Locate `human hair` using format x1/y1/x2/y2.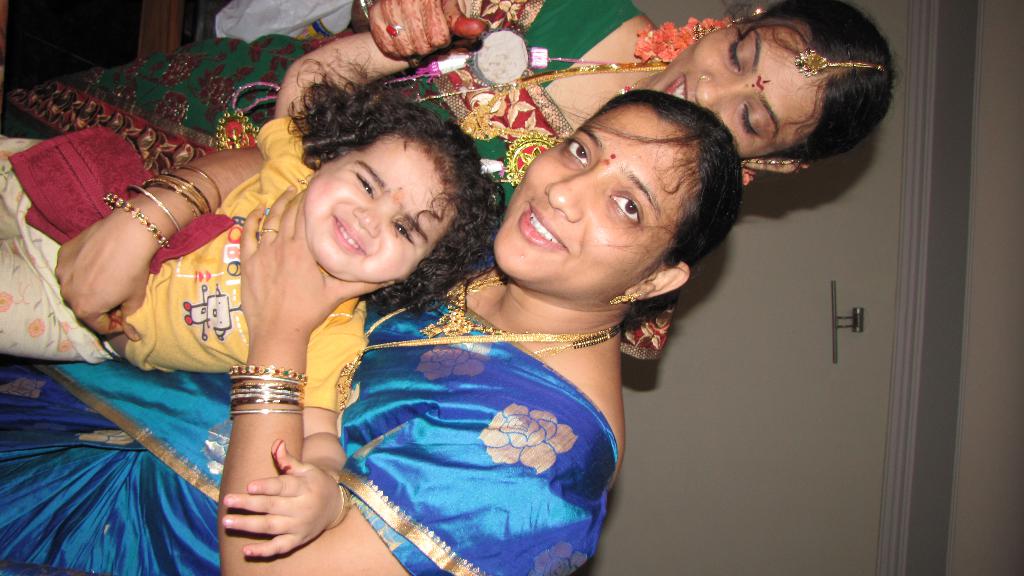
755/2/899/183.
